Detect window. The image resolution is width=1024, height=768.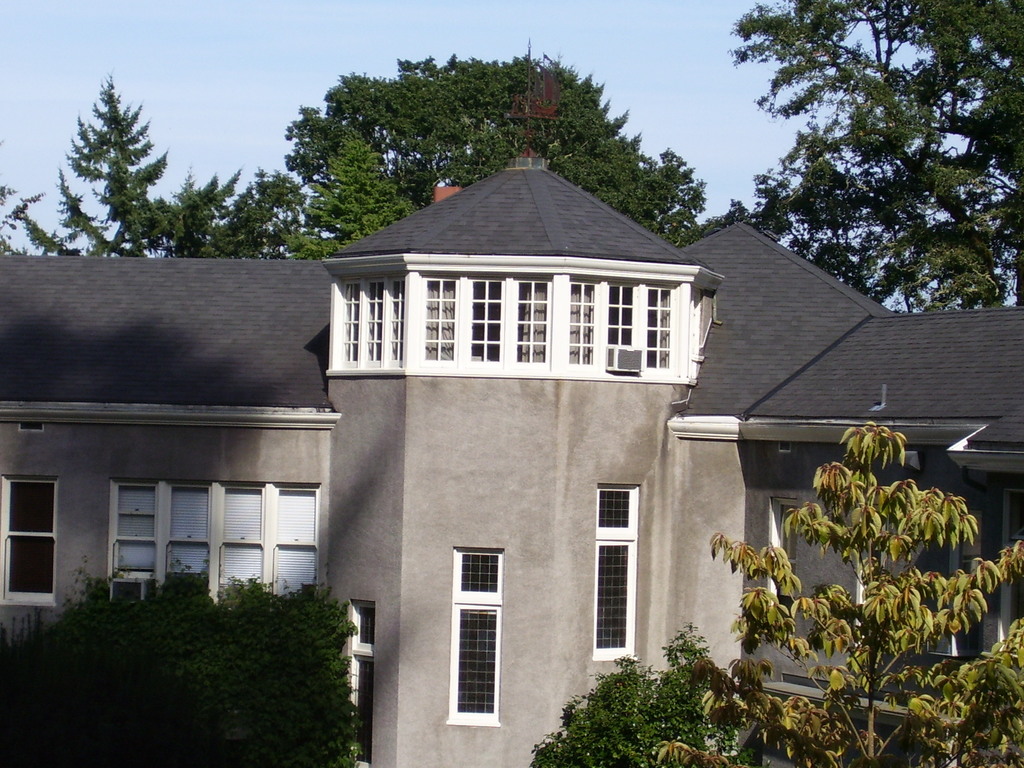
rect(434, 529, 516, 737).
